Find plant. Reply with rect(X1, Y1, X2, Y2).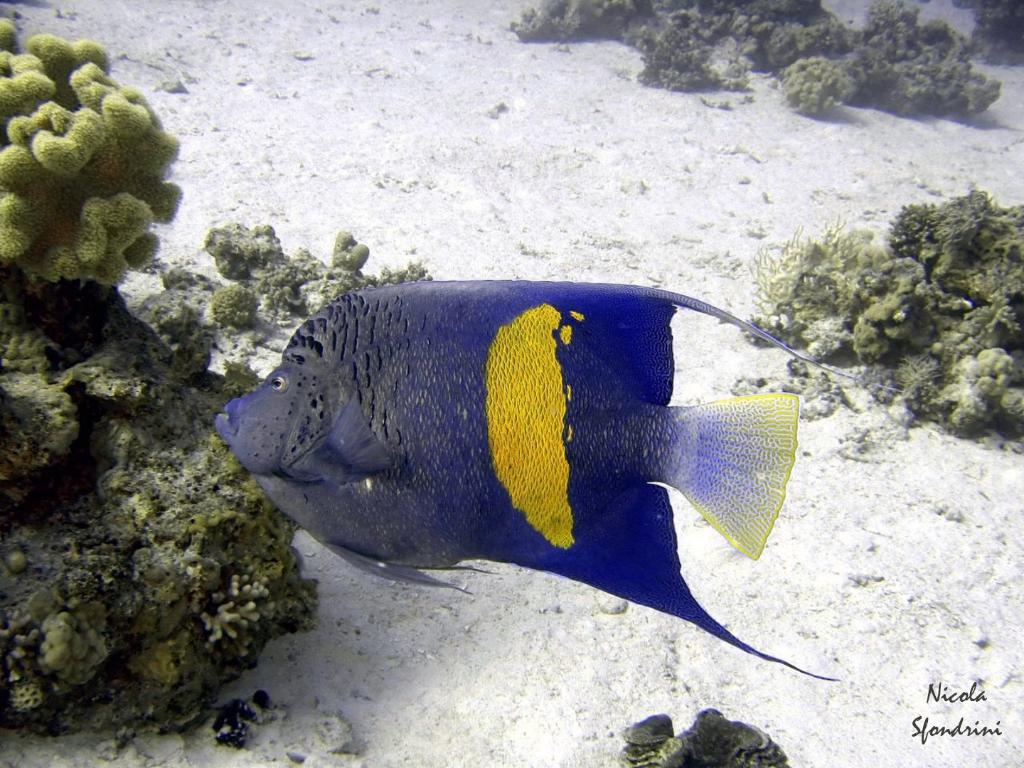
rect(747, 192, 1023, 438).
